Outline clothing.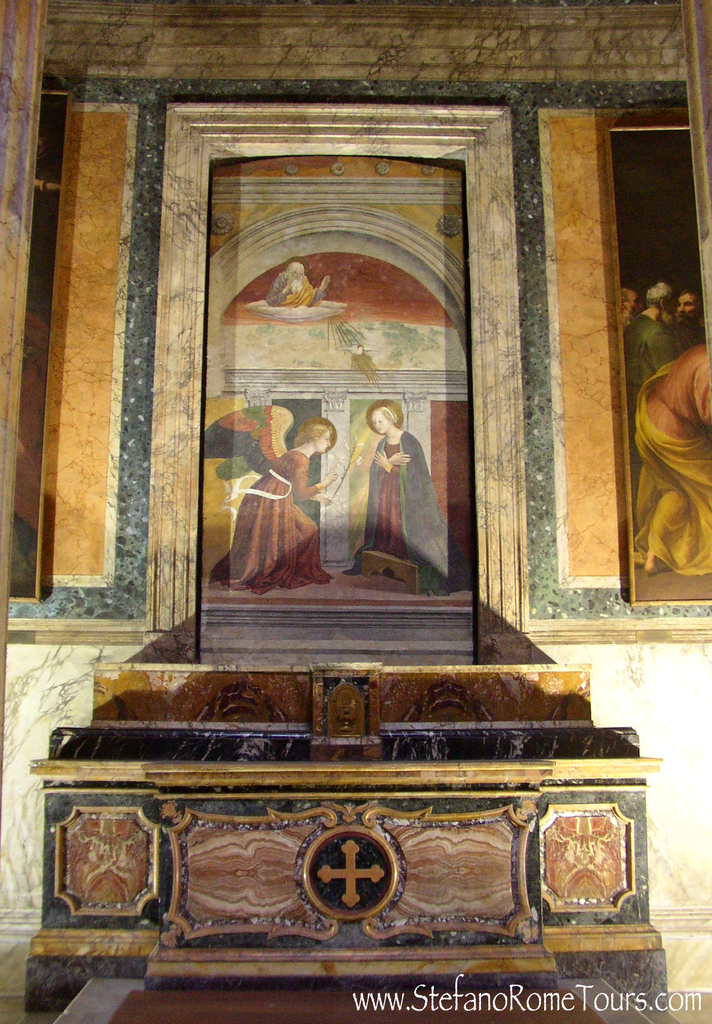
Outline: locate(207, 452, 325, 596).
